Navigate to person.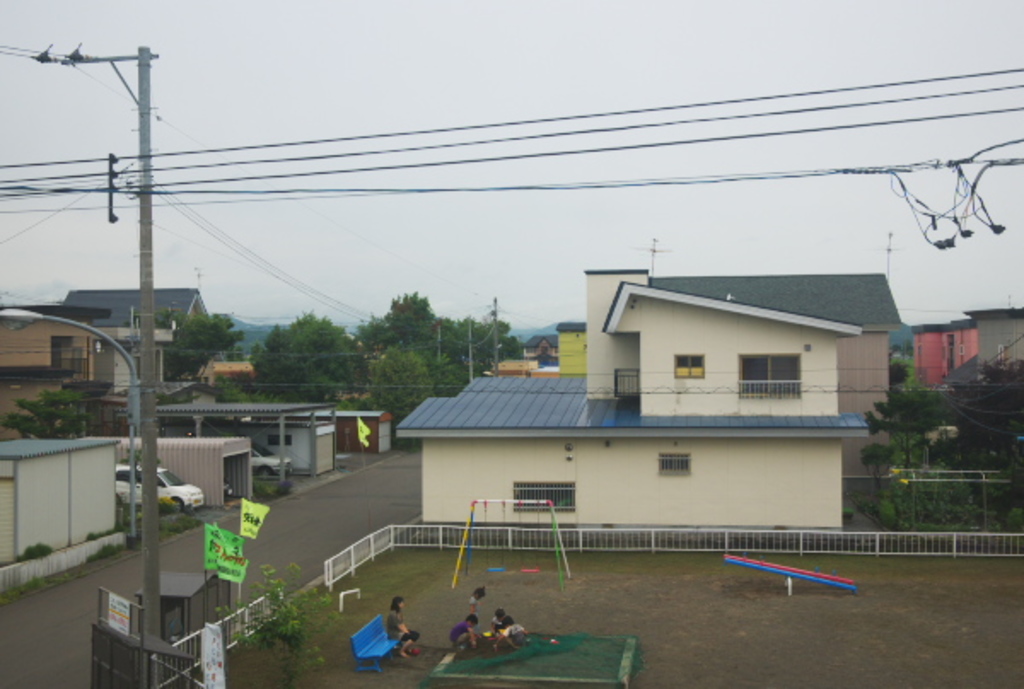
Navigation target: 498 614 526 641.
